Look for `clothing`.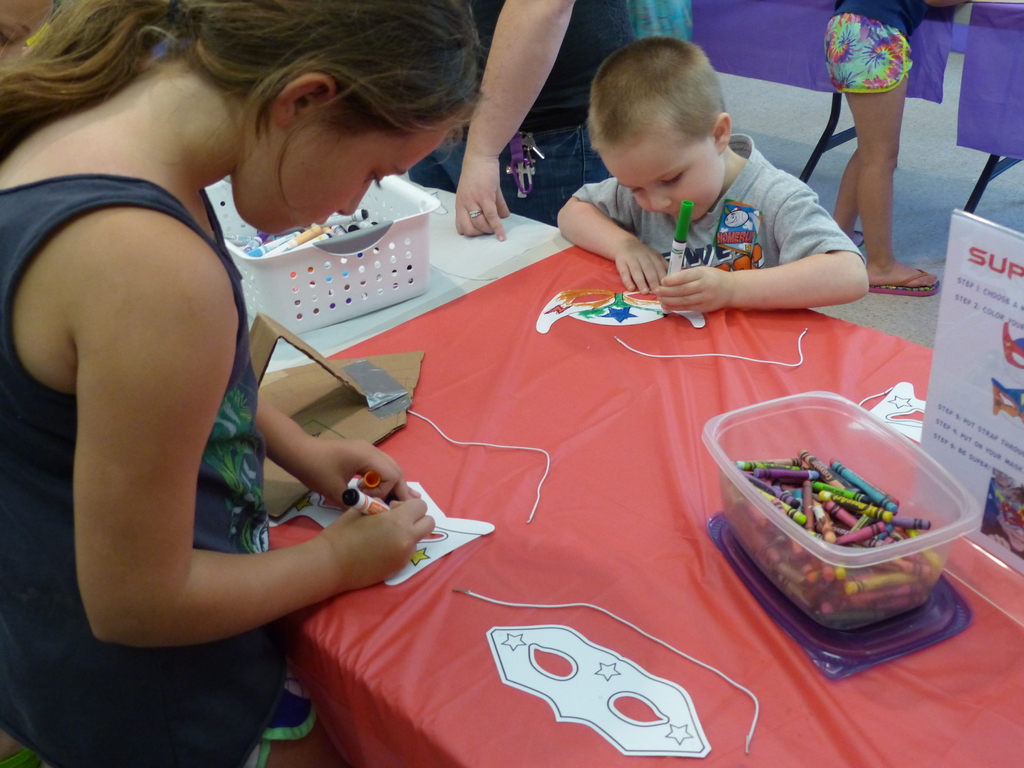
Found: <bbox>575, 134, 870, 278</bbox>.
